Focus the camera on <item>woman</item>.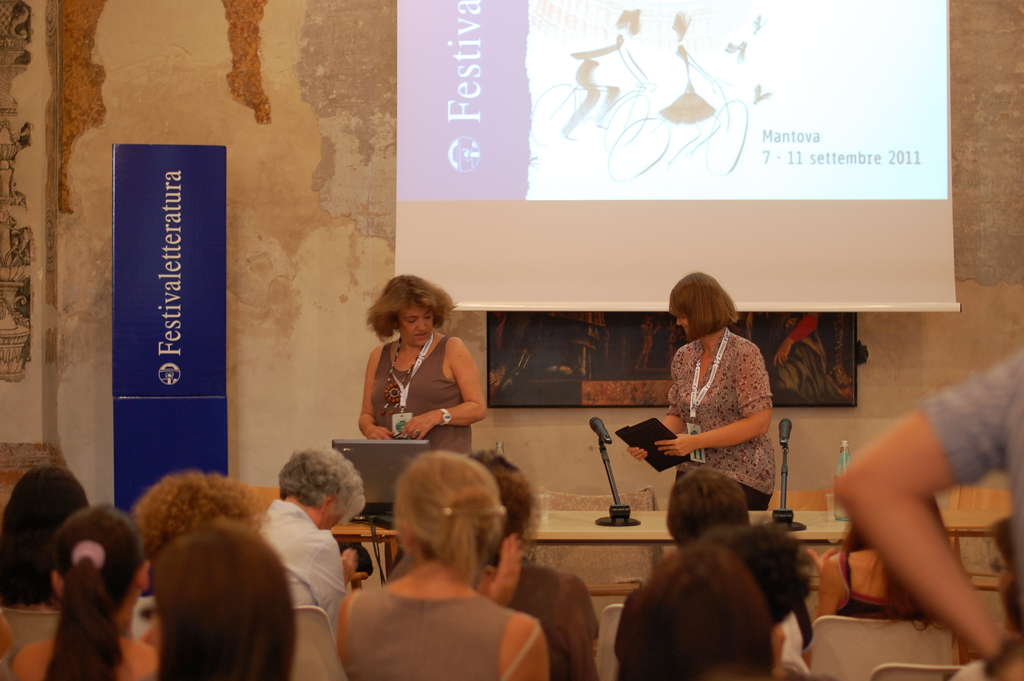
Focus region: crop(630, 272, 772, 506).
